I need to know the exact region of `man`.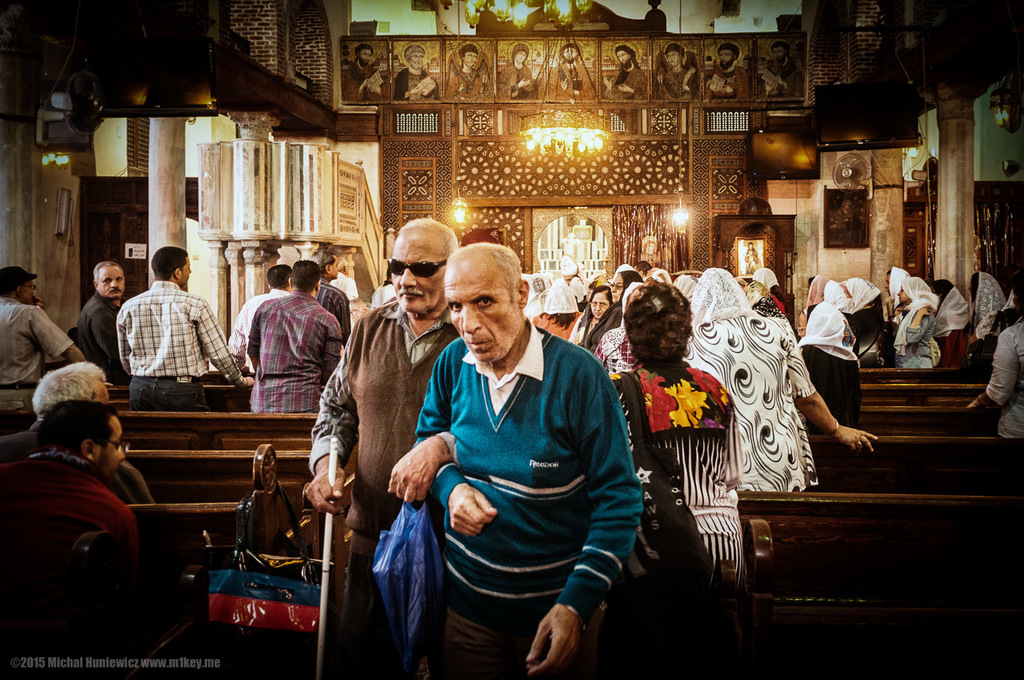
Region: l=308, t=208, r=454, b=679.
